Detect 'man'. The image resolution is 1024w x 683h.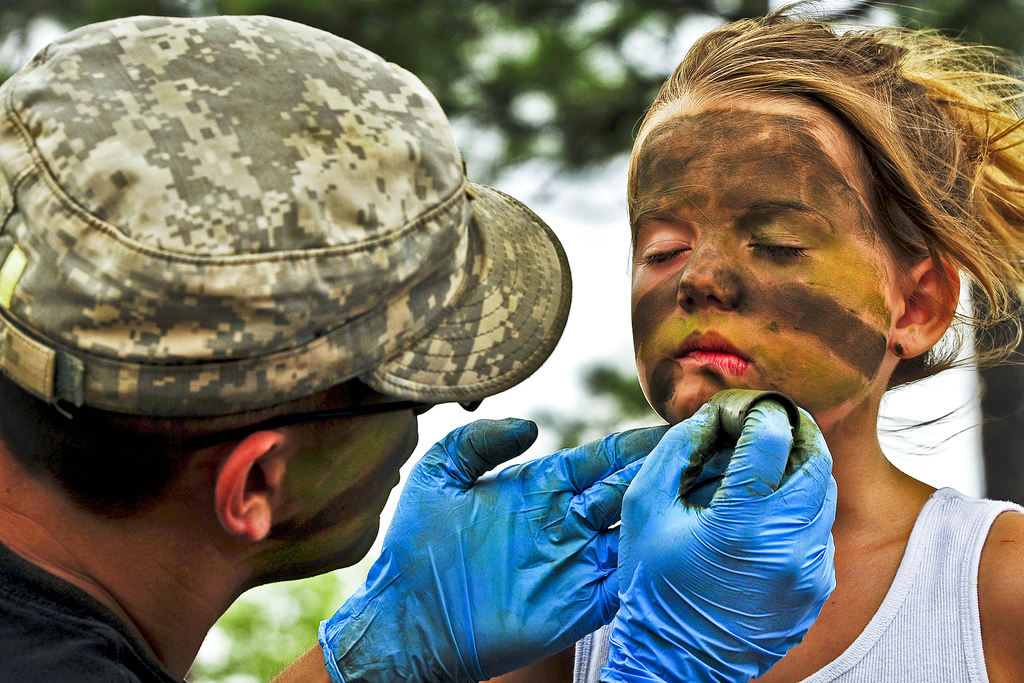
bbox(3, 4, 842, 682).
